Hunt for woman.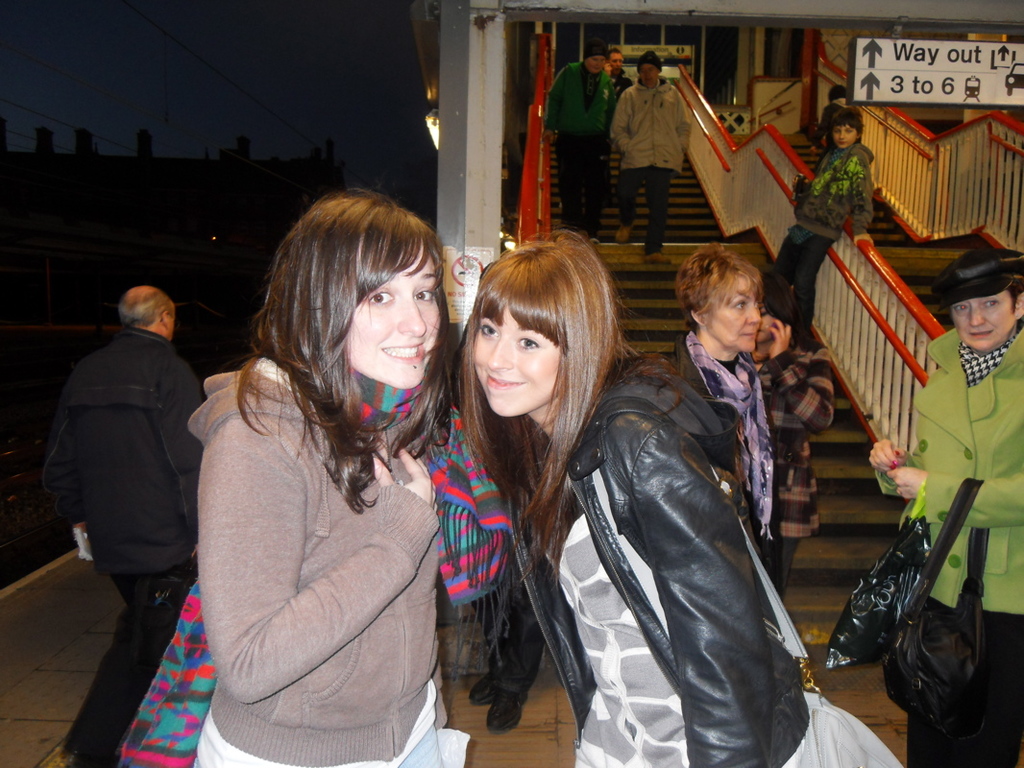
Hunted down at (767,109,881,347).
